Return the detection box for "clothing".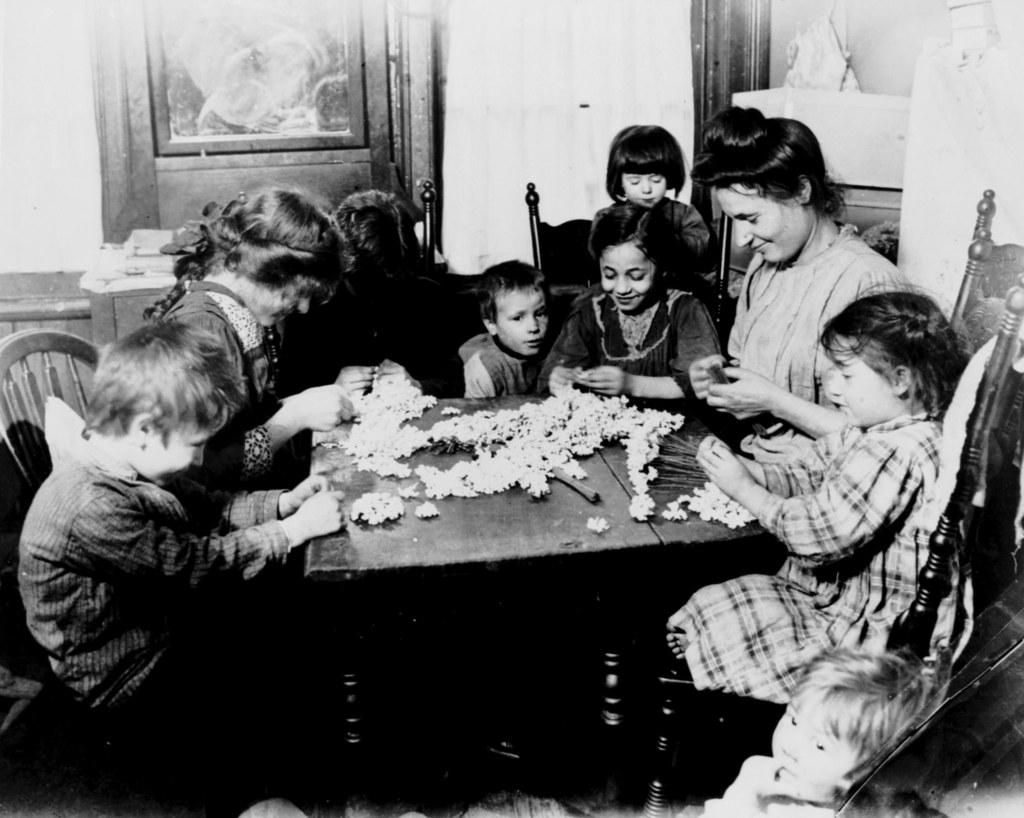
{"left": 157, "top": 282, "right": 292, "bottom": 486}.
